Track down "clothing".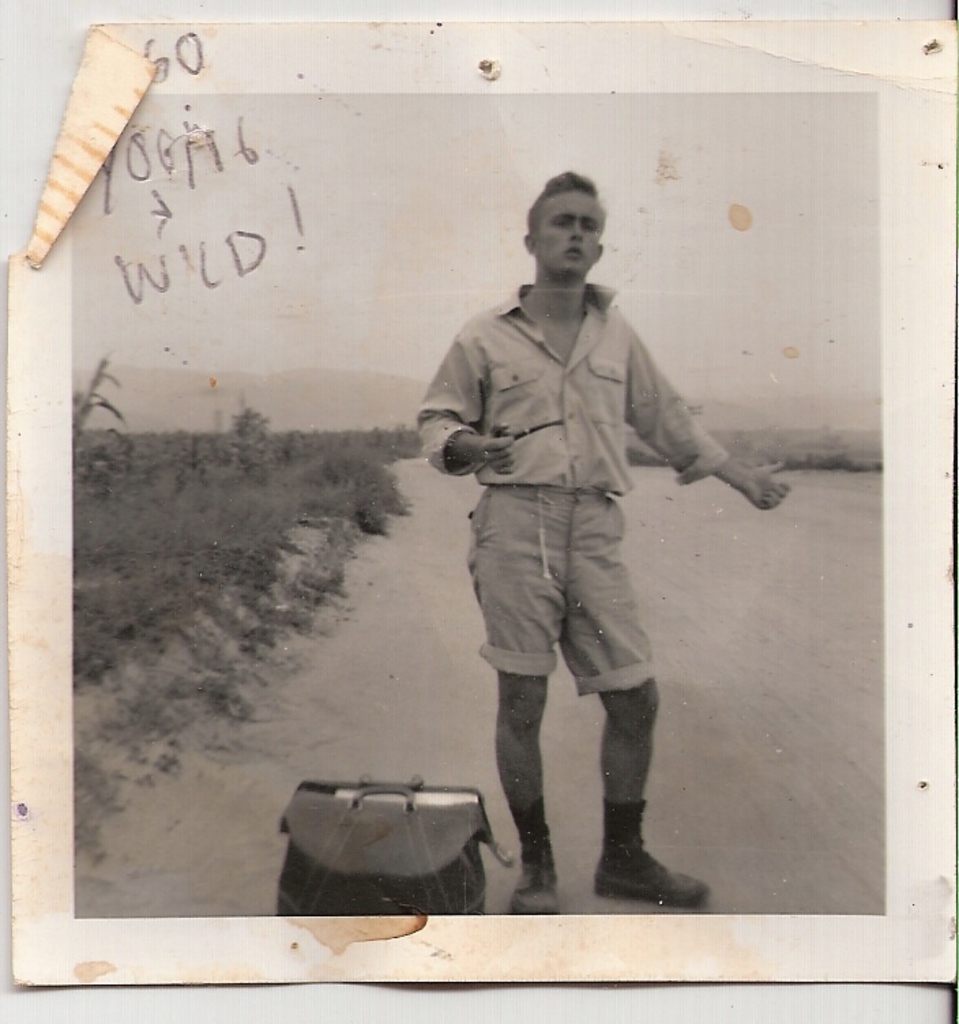
Tracked to box=[410, 281, 736, 704].
